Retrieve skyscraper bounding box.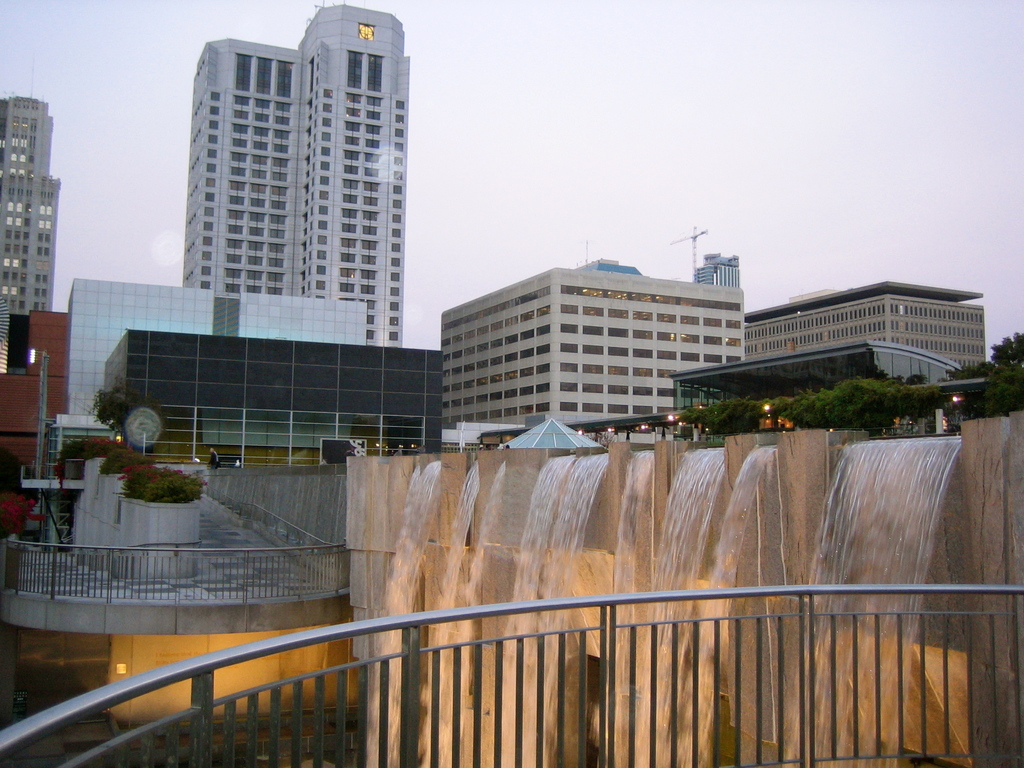
Bounding box: {"x1": 142, "y1": 17, "x2": 431, "y2": 376}.
